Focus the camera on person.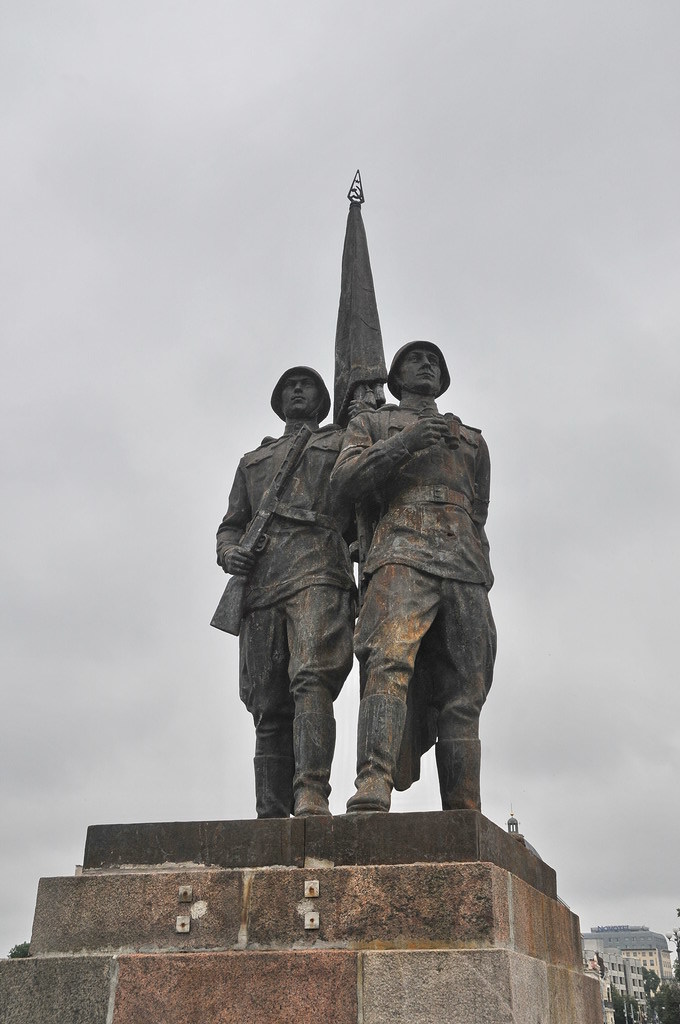
Focus region: left=217, top=343, right=408, bottom=863.
